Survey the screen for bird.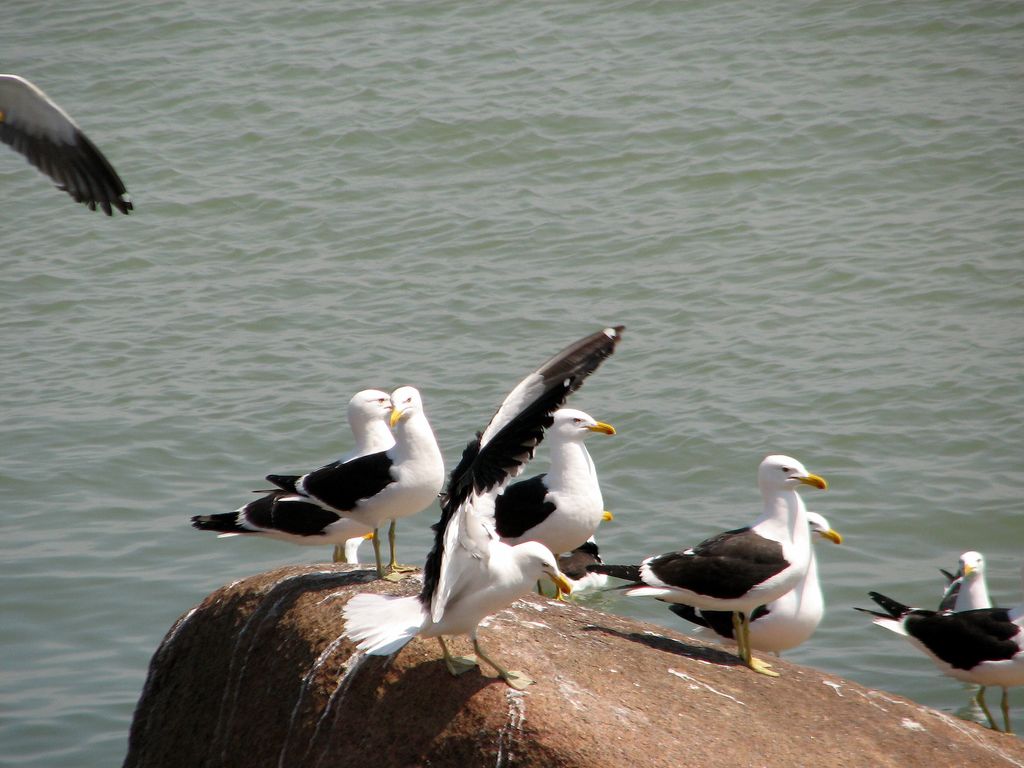
Survey found: <region>540, 532, 614, 595</region>.
